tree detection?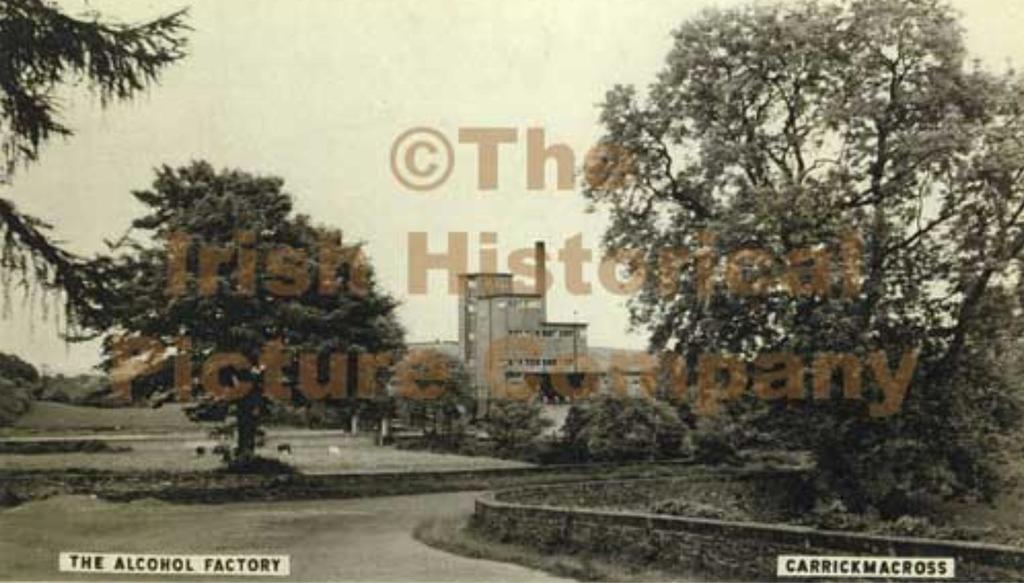
(left=0, top=0, right=190, bottom=312)
